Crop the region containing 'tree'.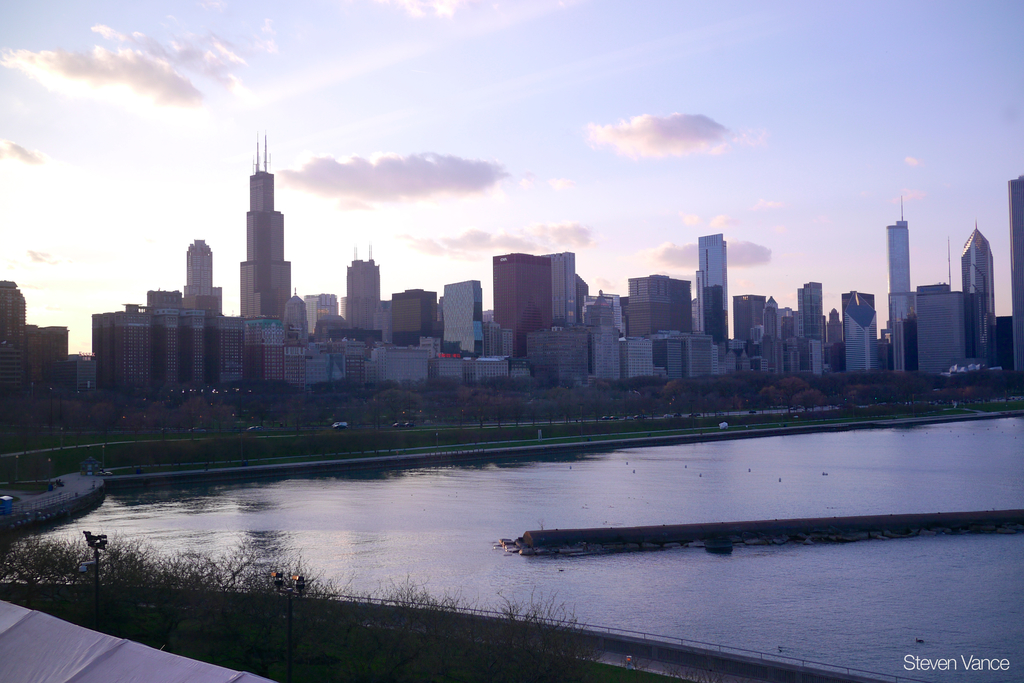
Crop region: Rect(554, 390, 572, 427).
